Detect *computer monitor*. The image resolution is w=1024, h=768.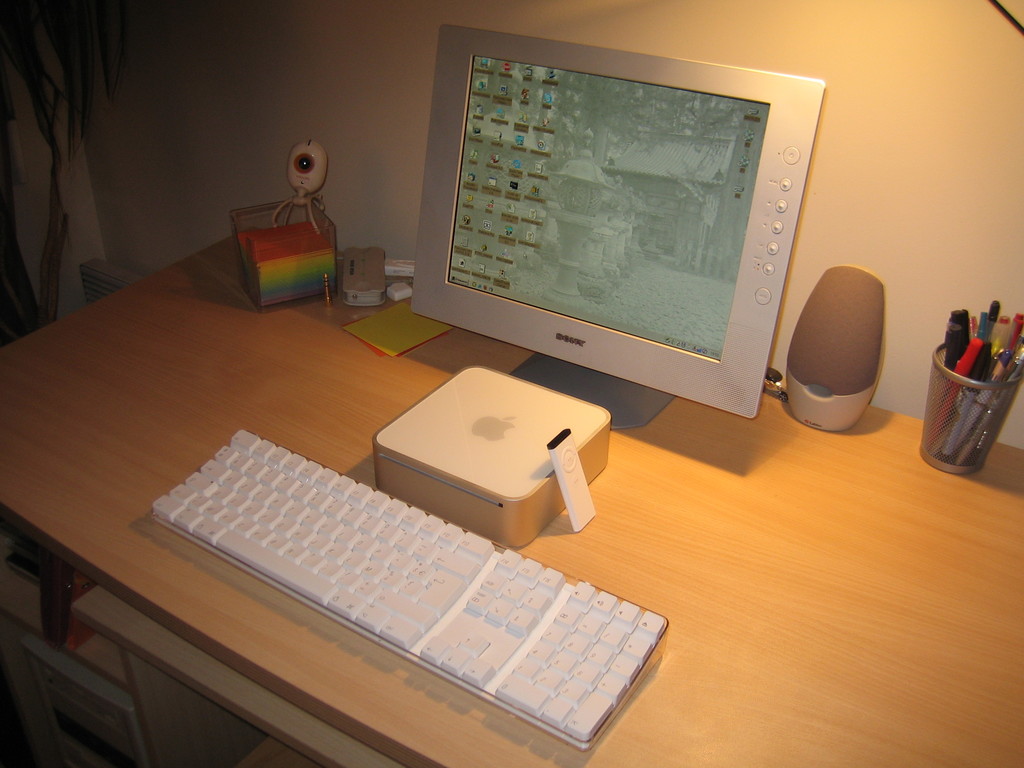
411:24:826:433.
